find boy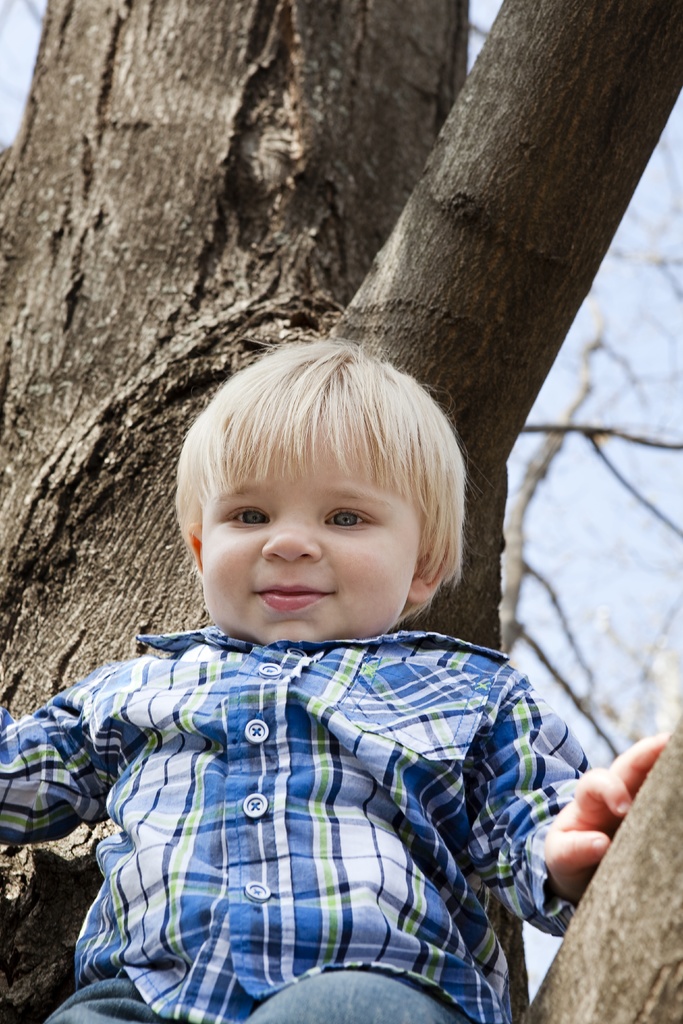
(x1=0, y1=337, x2=682, y2=1023)
